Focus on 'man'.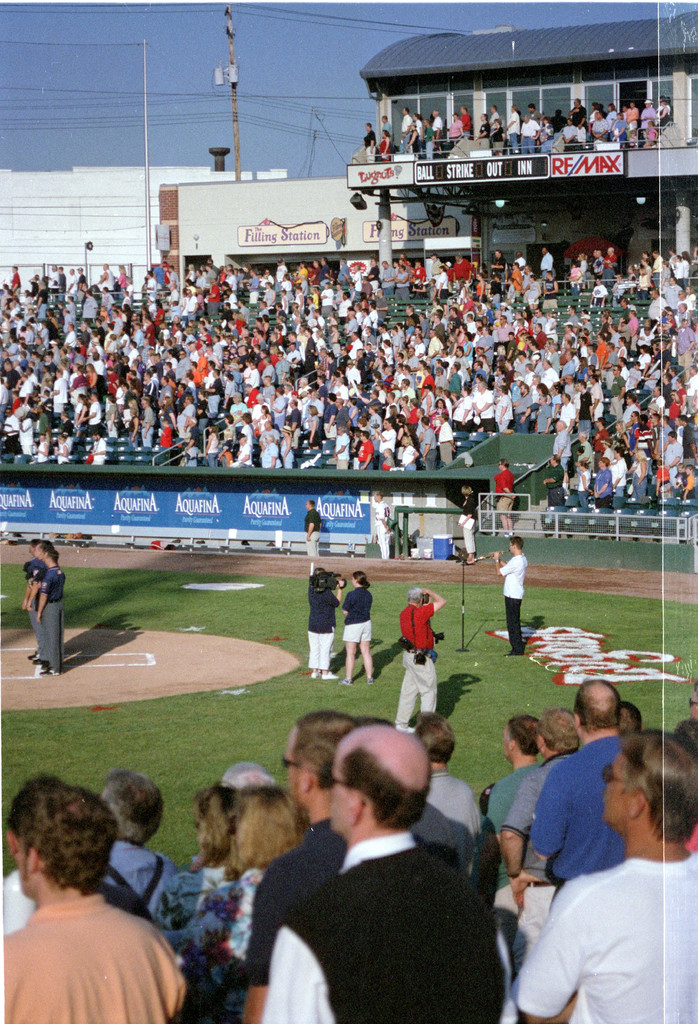
Focused at crop(54, 265, 64, 296).
